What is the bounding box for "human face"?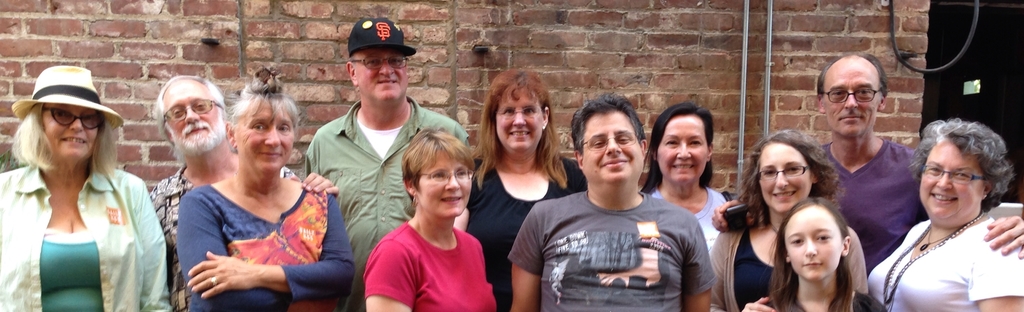
crop(230, 98, 295, 174).
